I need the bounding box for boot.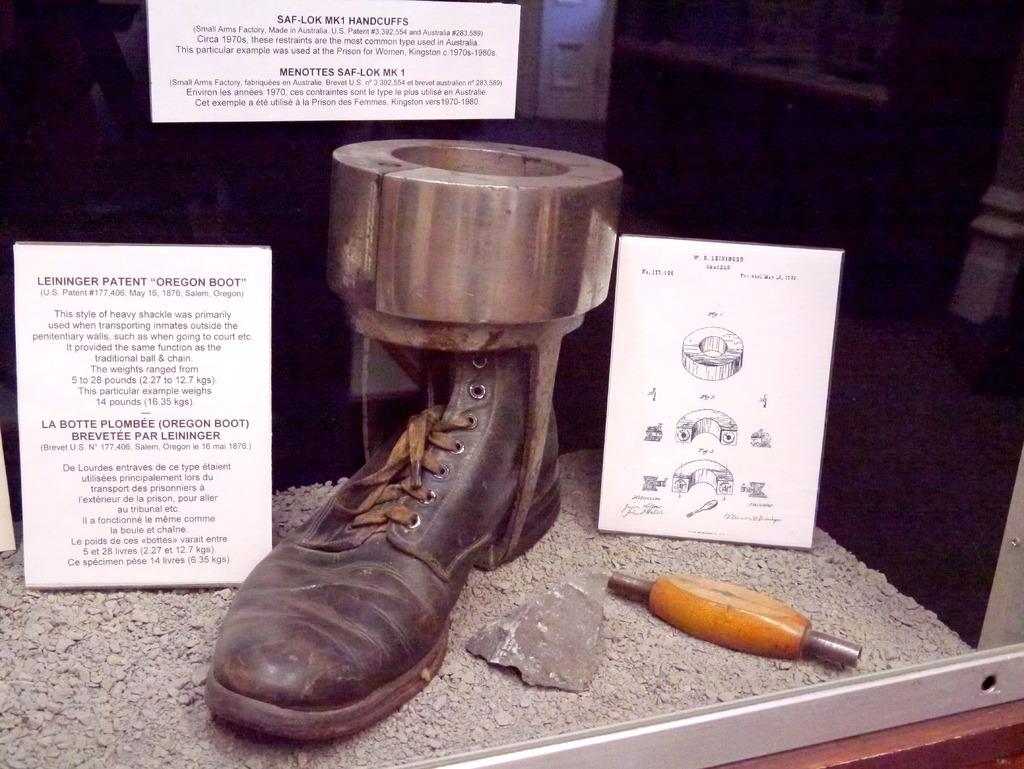
Here it is: (175,314,543,763).
